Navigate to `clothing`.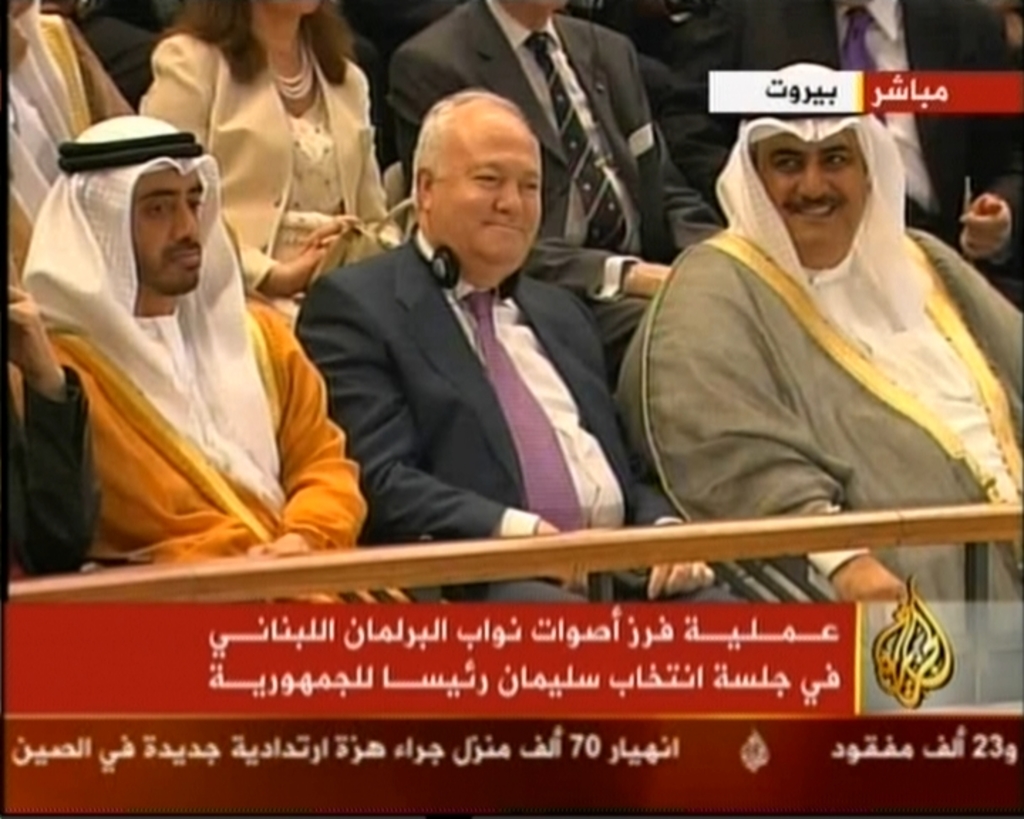
Navigation target: <region>148, 28, 390, 264</region>.
